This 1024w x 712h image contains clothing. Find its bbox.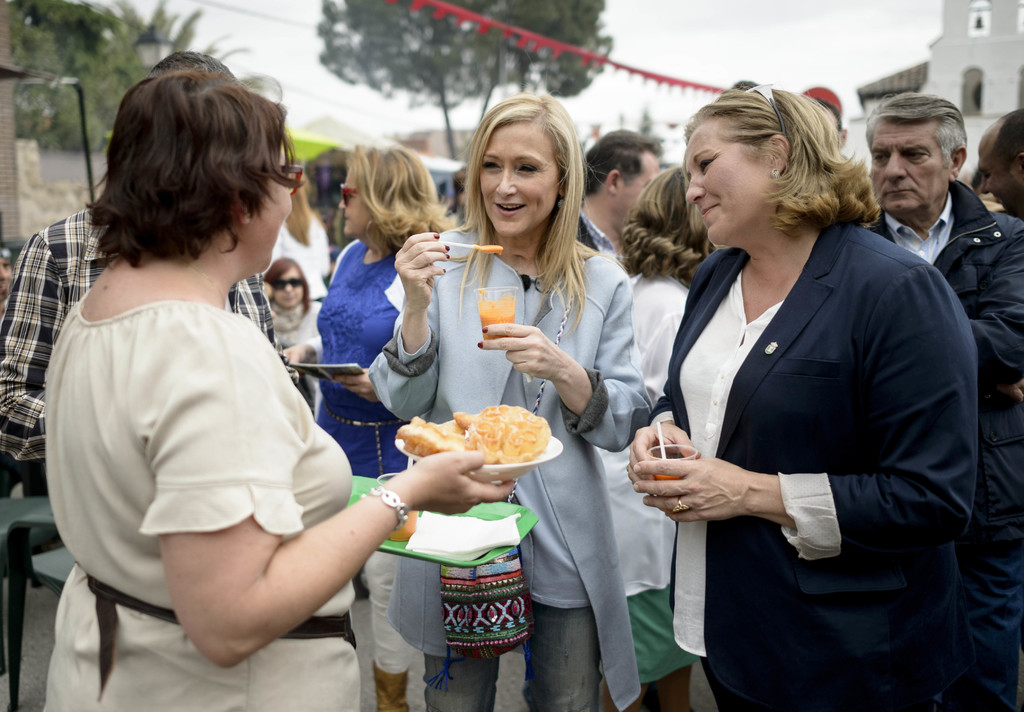
914/170/1023/487.
